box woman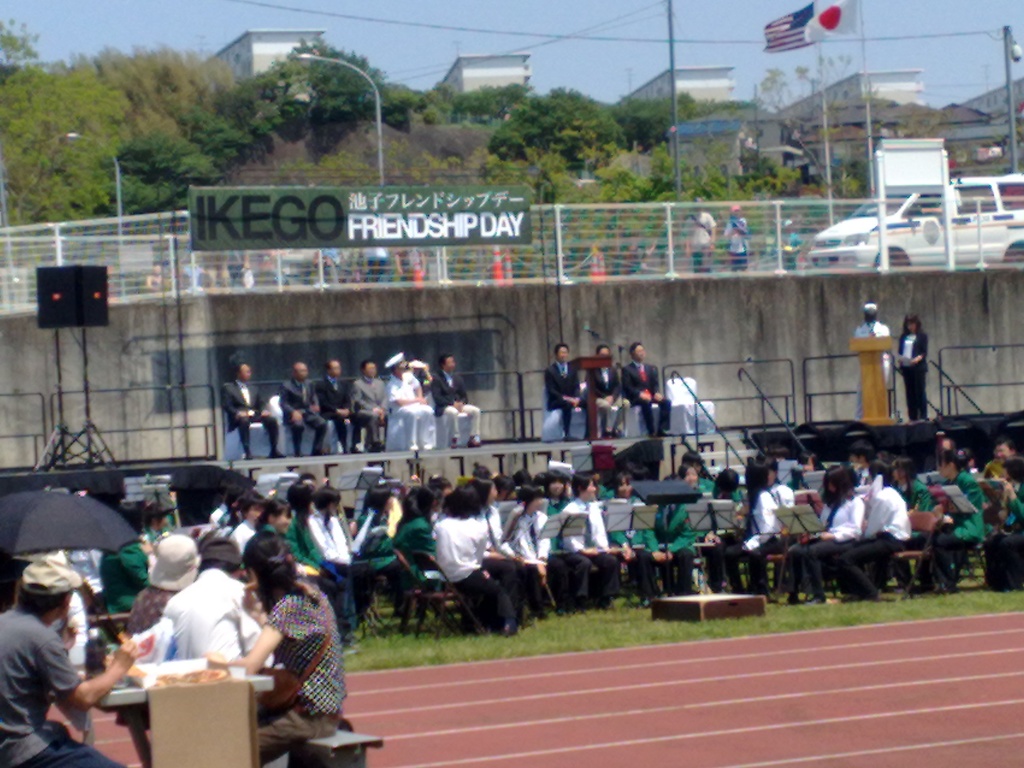
Rect(224, 557, 339, 746)
